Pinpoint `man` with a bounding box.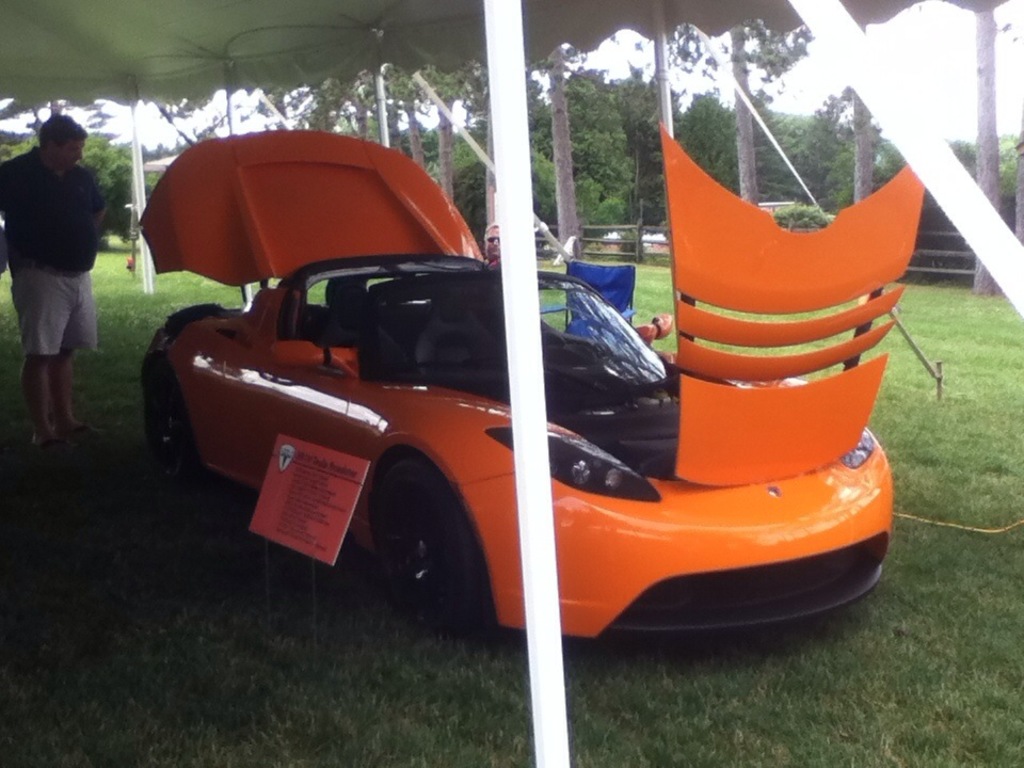
[x1=2, y1=108, x2=109, y2=448].
